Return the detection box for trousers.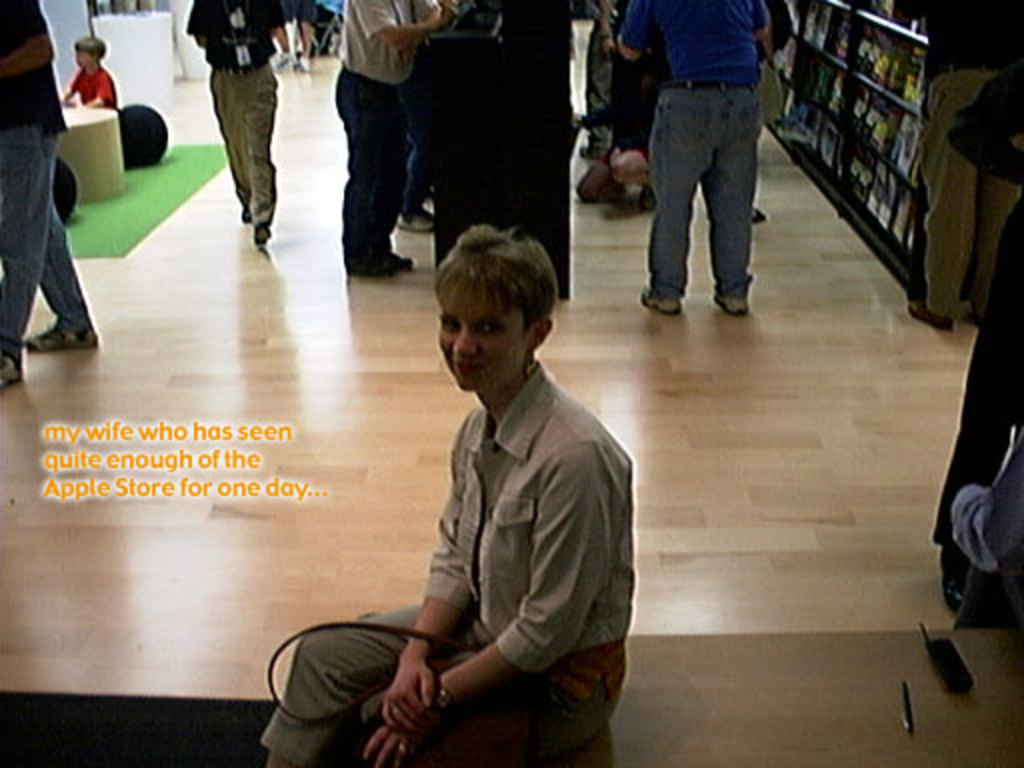
region(206, 66, 278, 230).
